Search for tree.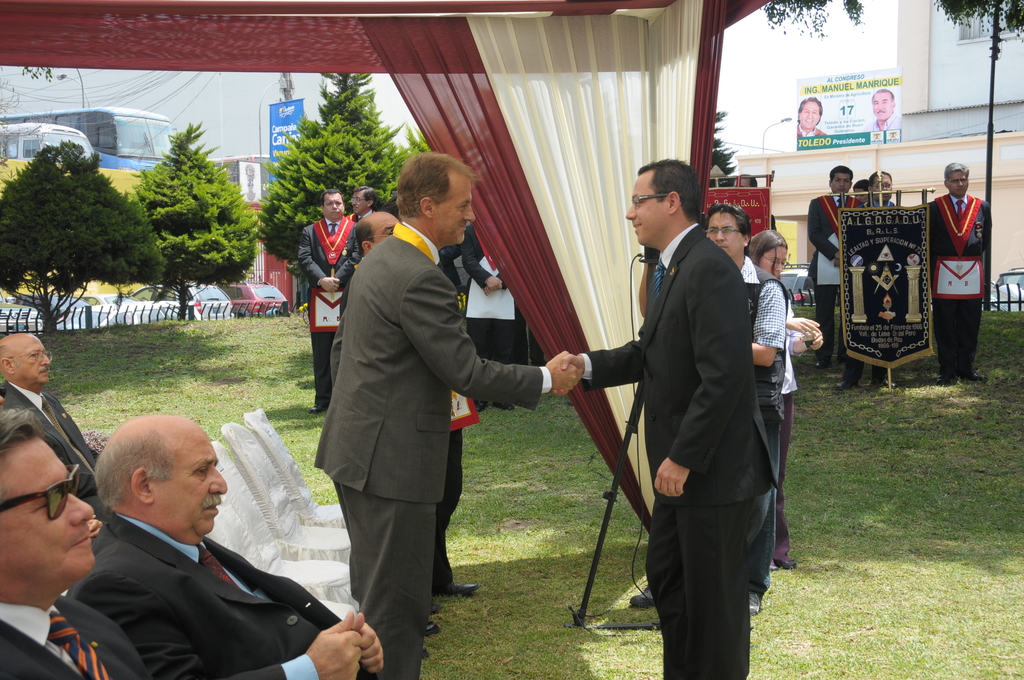
Found at l=19, t=60, r=58, b=85.
